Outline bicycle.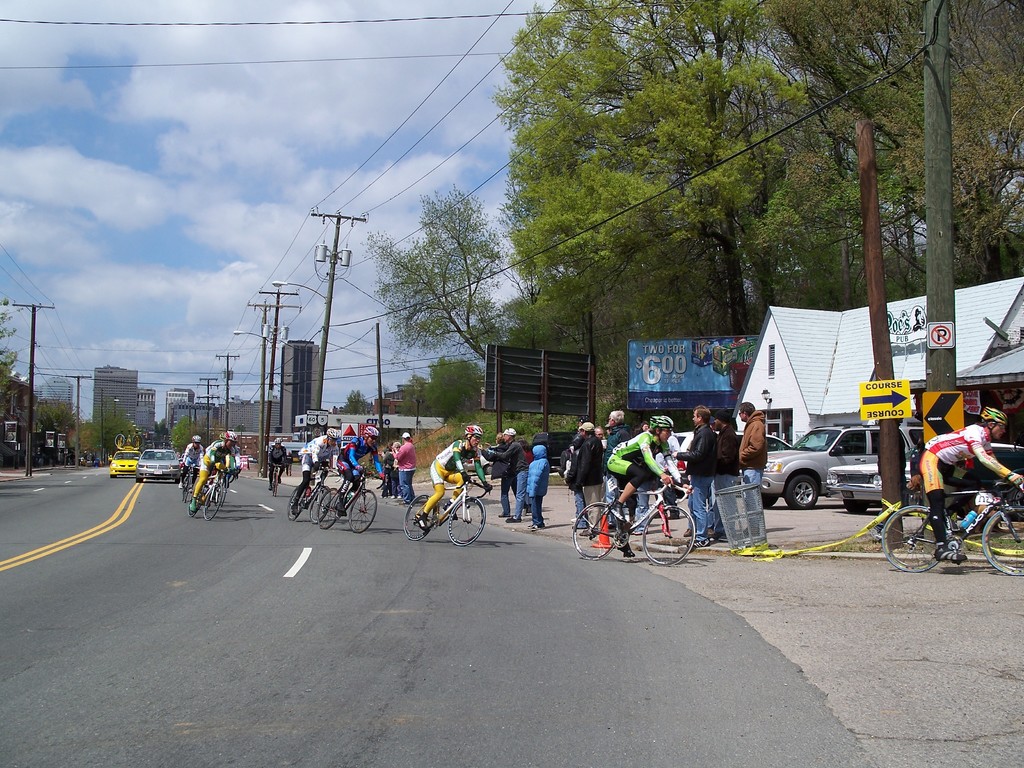
Outline: box(403, 465, 497, 550).
